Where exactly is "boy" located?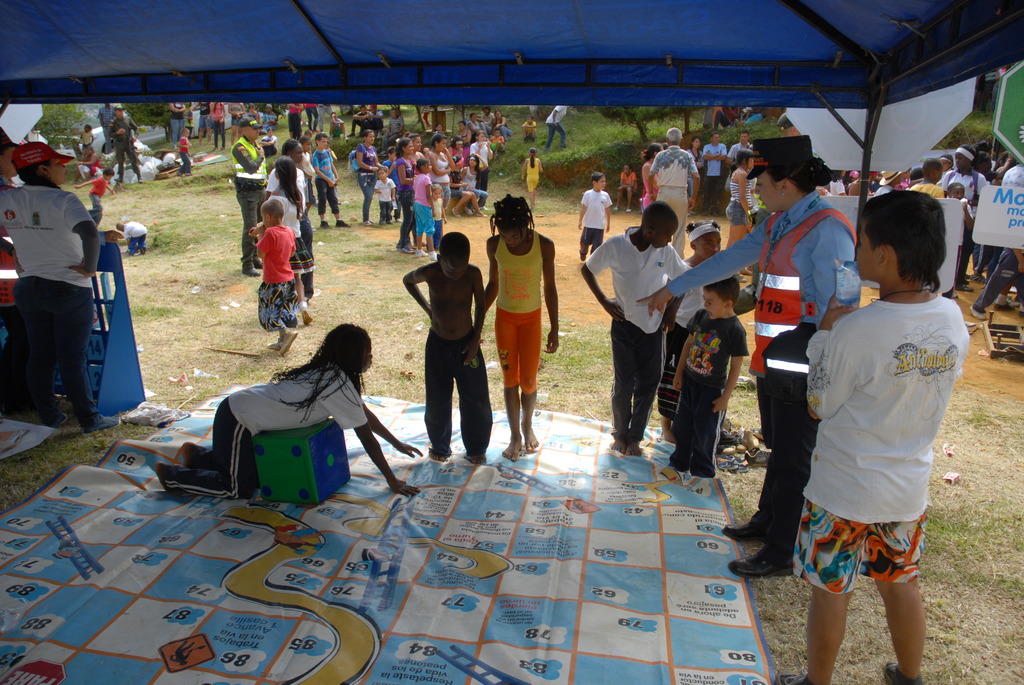
Its bounding box is pyautogui.locateOnScreen(488, 129, 508, 161).
